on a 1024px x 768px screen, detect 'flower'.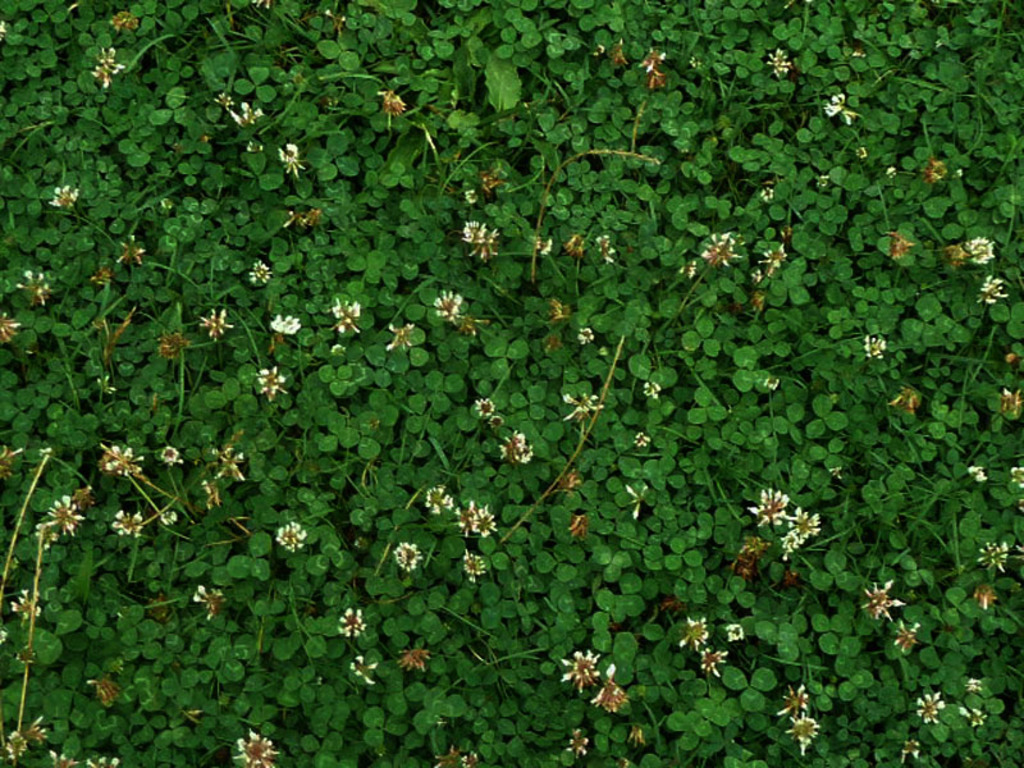
left=347, top=652, right=378, bottom=687.
